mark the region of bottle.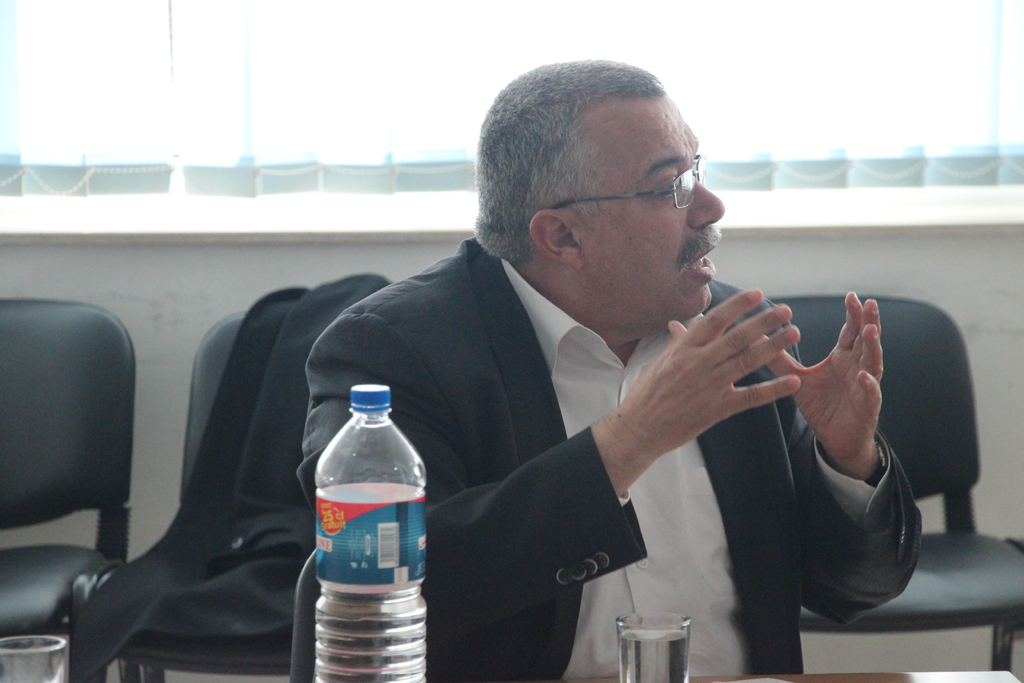
Region: box(294, 381, 429, 640).
